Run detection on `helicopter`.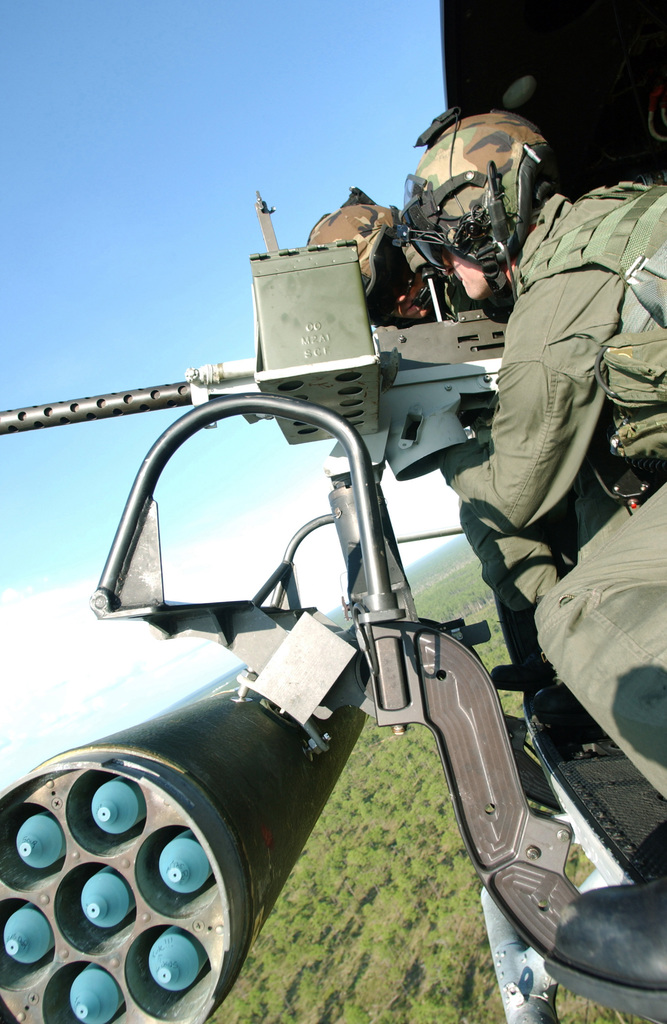
Result: bbox=[349, 0, 666, 1023].
